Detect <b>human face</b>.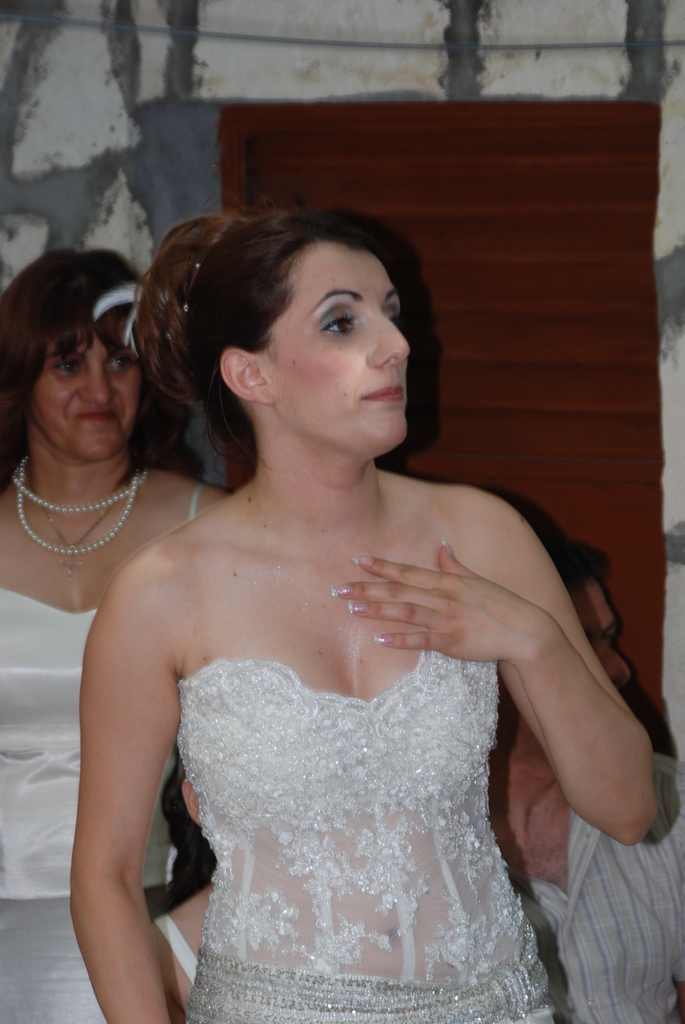
Detected at 265/237/413/454.
